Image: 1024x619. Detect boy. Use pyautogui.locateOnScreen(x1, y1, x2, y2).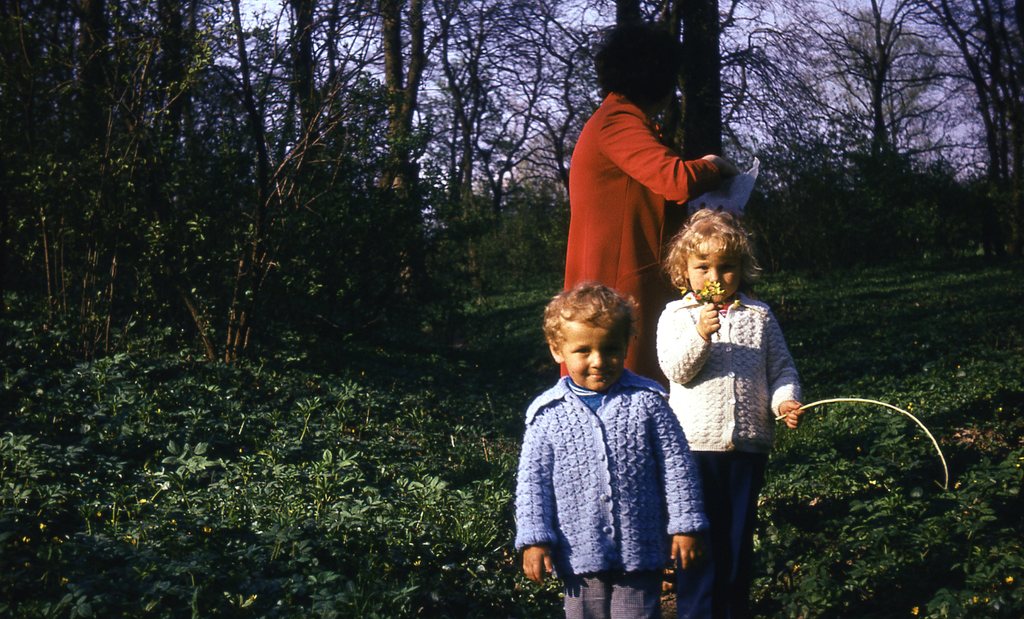
pyautogui.locateOnScreen(514, 282, 720, 618).
